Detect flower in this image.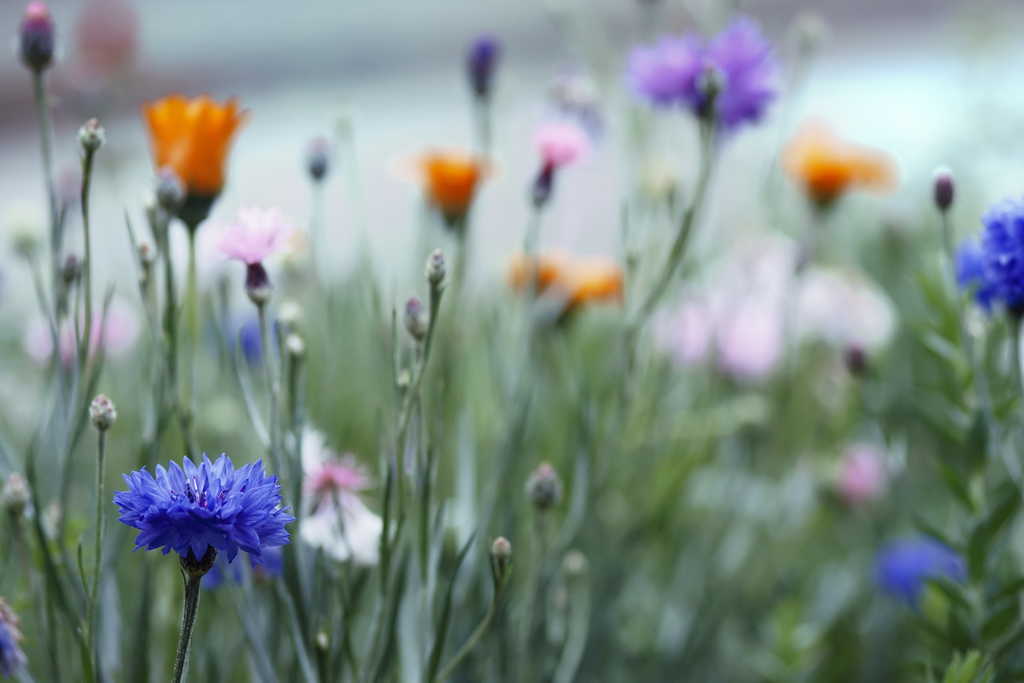
Detection: <bbox>301, 488, 404, 567</bbox>.
